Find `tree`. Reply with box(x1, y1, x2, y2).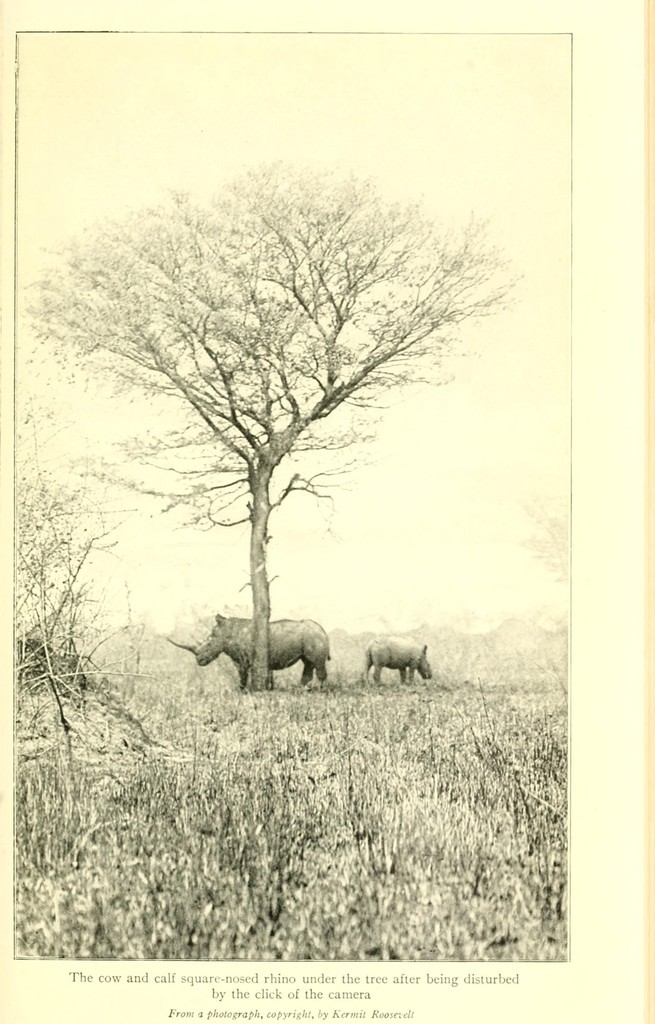
box(15, 337, 133, 693).
